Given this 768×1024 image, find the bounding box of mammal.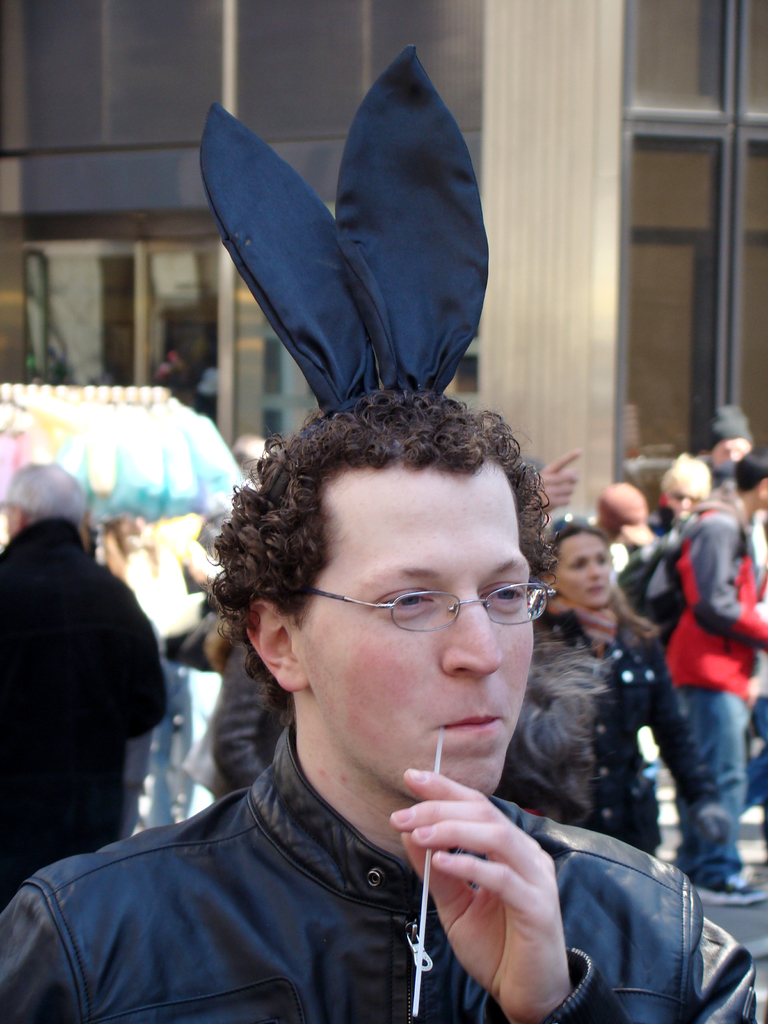
bbox(664, 451, 767, 909).
